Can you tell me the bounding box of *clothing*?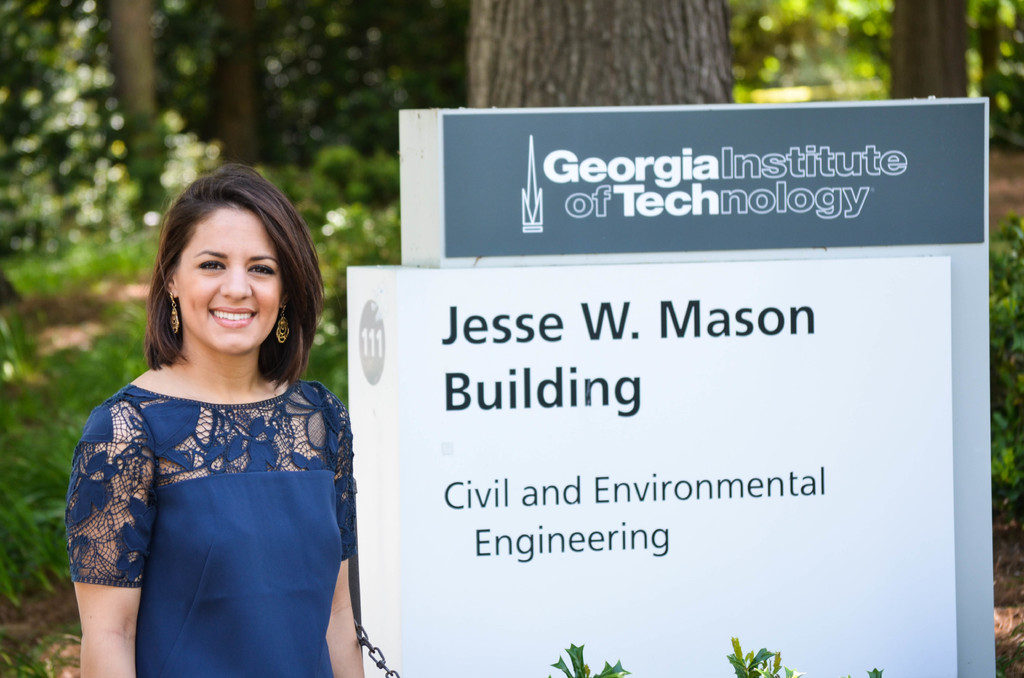
locate(70, 341, 329, 639).
